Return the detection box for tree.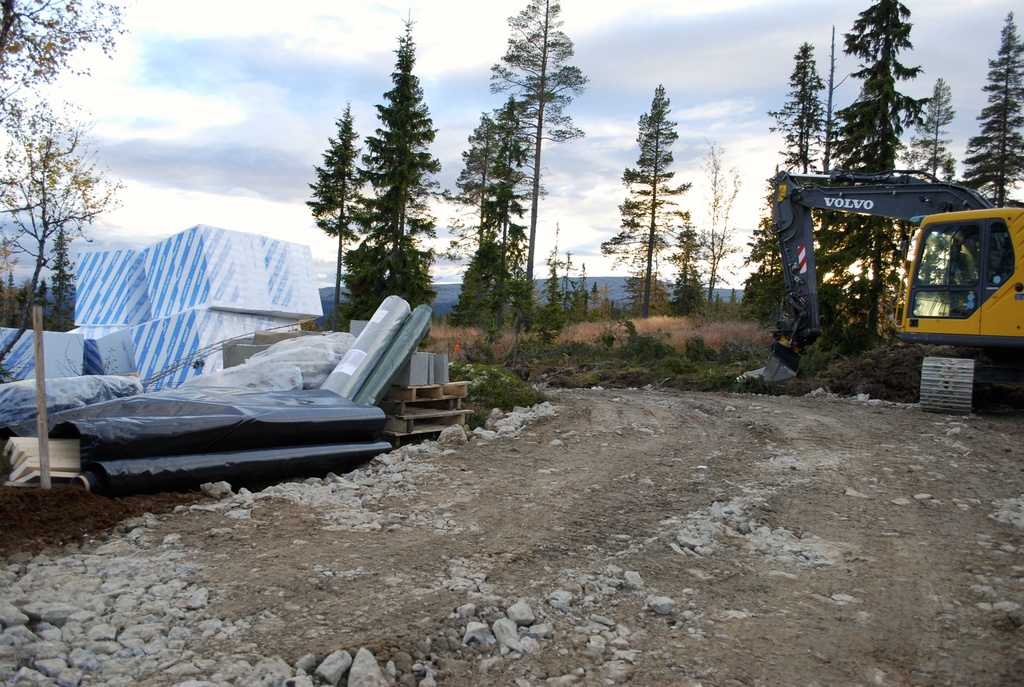
bbox=[595, 79, 691, 333].
